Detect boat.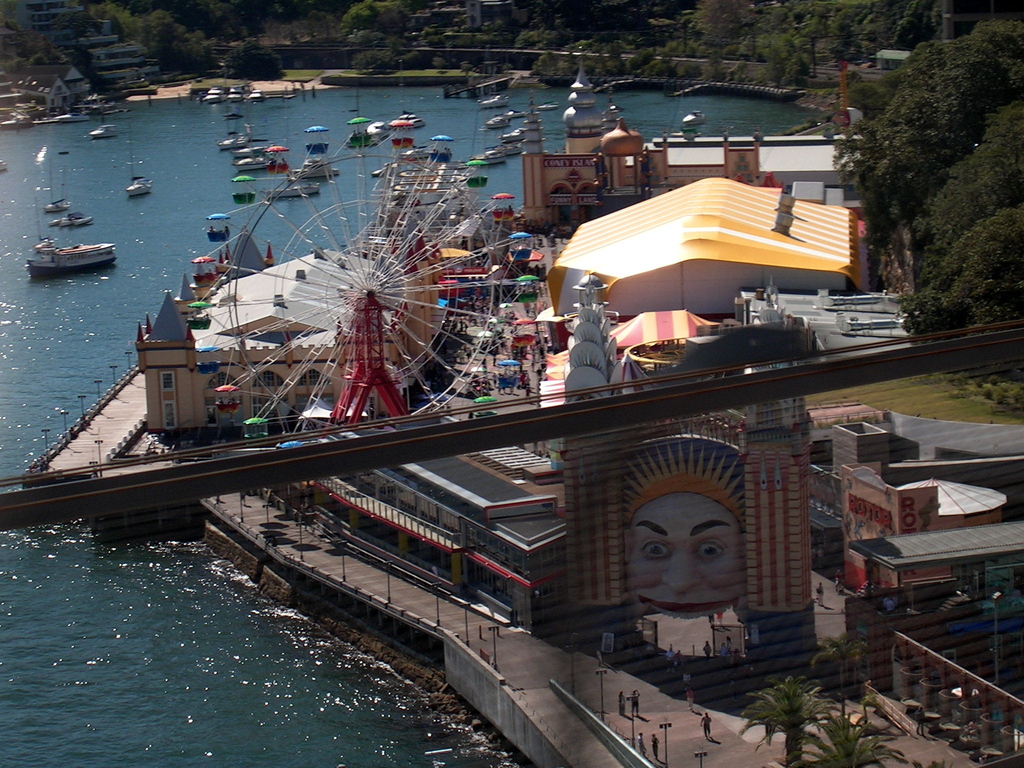
Detected at [left=682, top=111, right=705, bottom=129].
